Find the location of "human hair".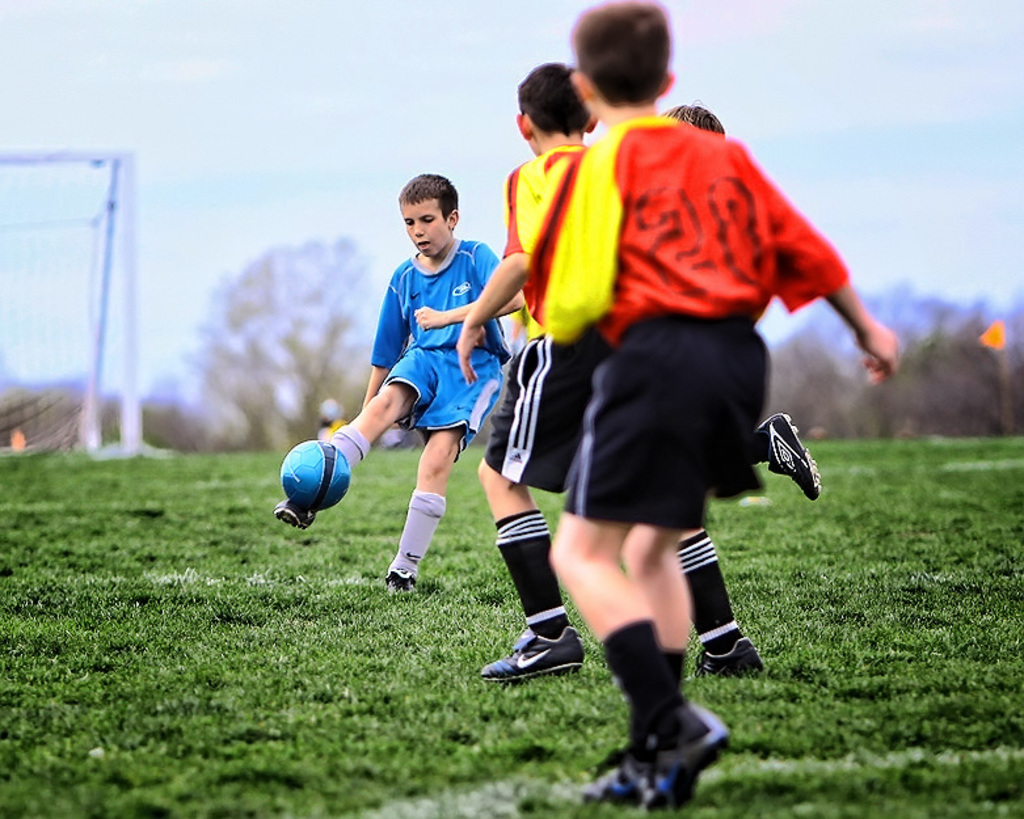
Location: {"left": 519, "top": 64, "right": 594, "bottom": 136}.
